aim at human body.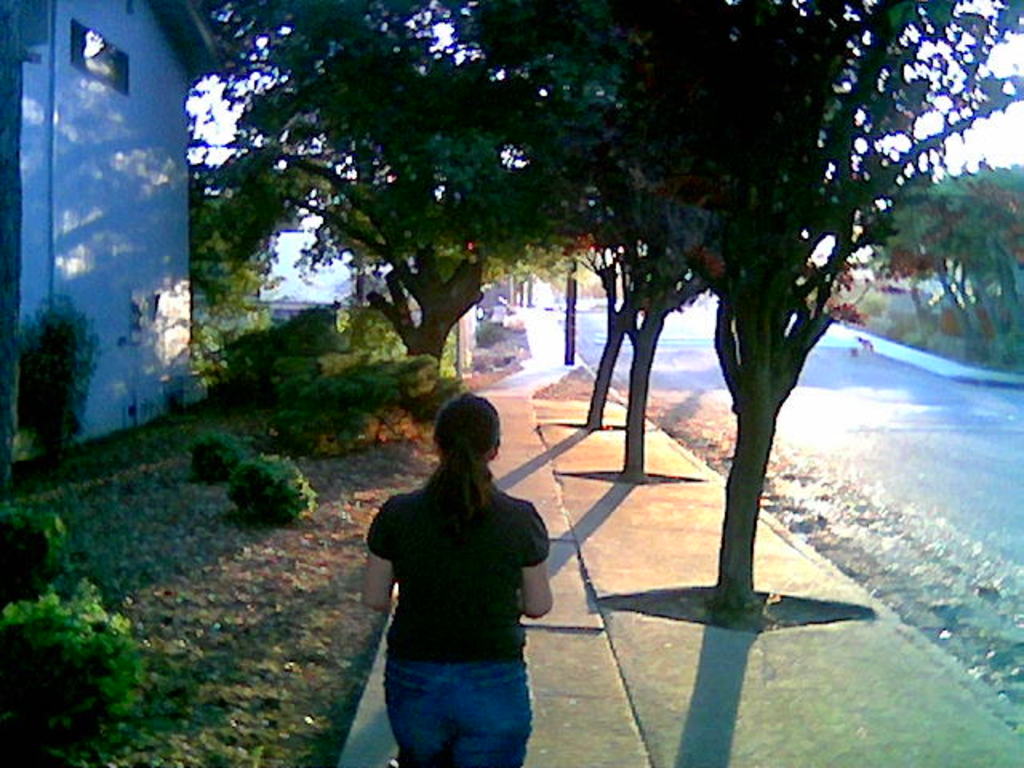
Aimed at select_region(352, 386, 566, 763).
